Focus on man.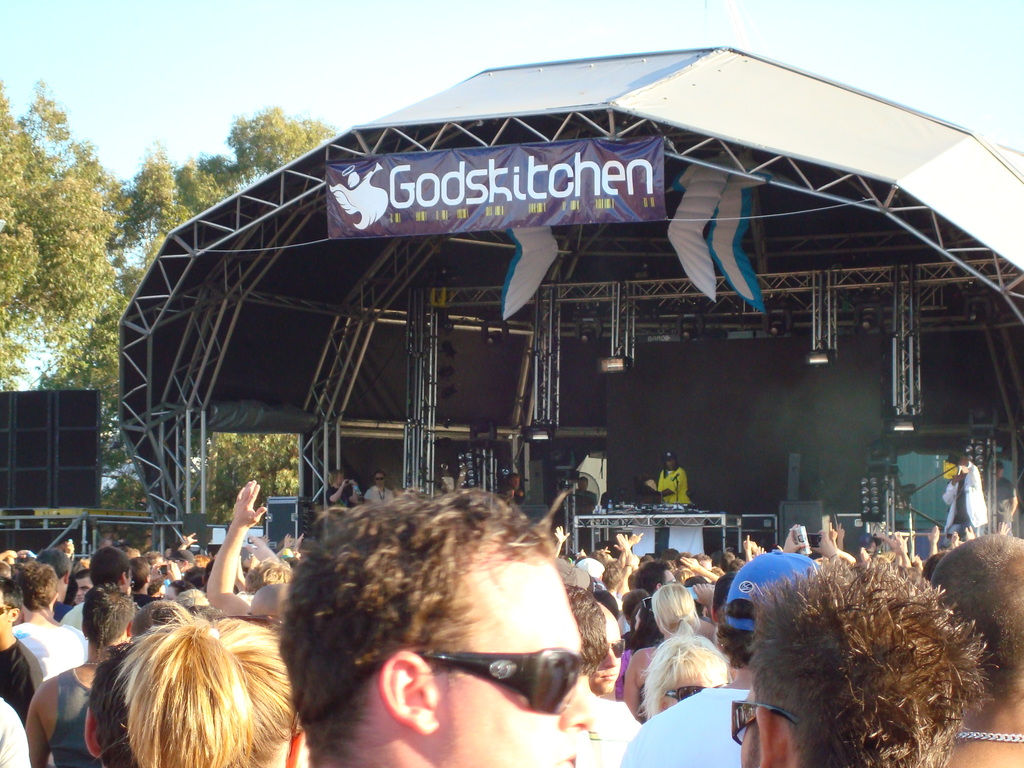
Focused at (x1=731, y1=546, x2=993, y2=767).
